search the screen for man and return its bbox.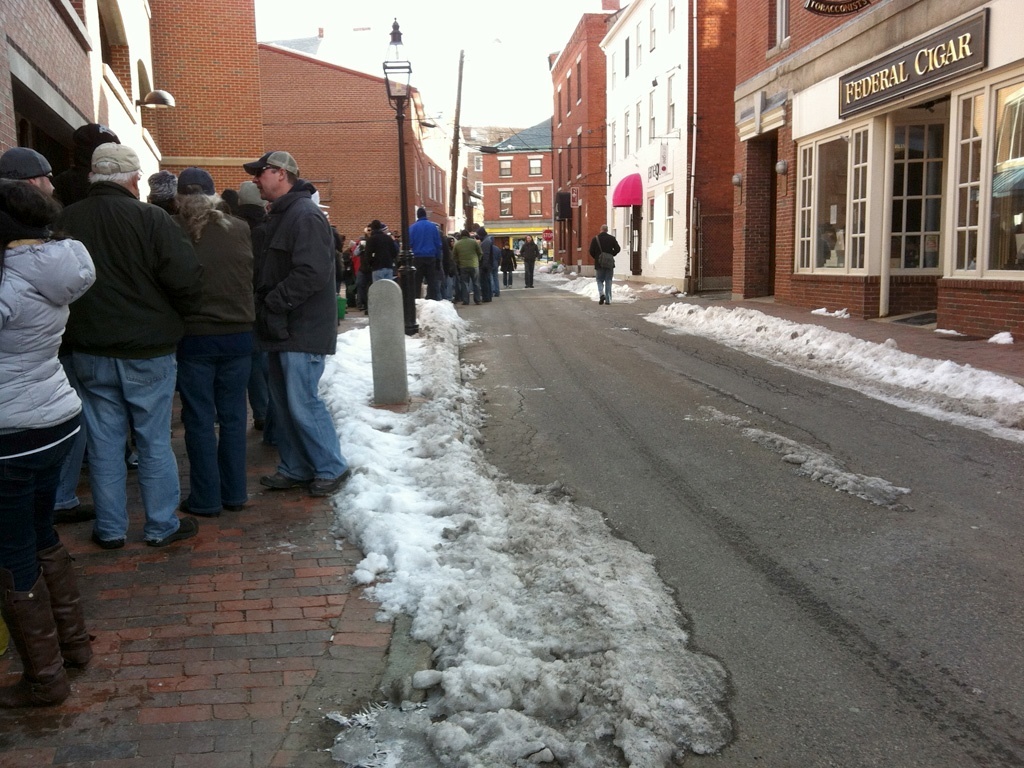
Found: bbox(49, 123, 120, 524).
